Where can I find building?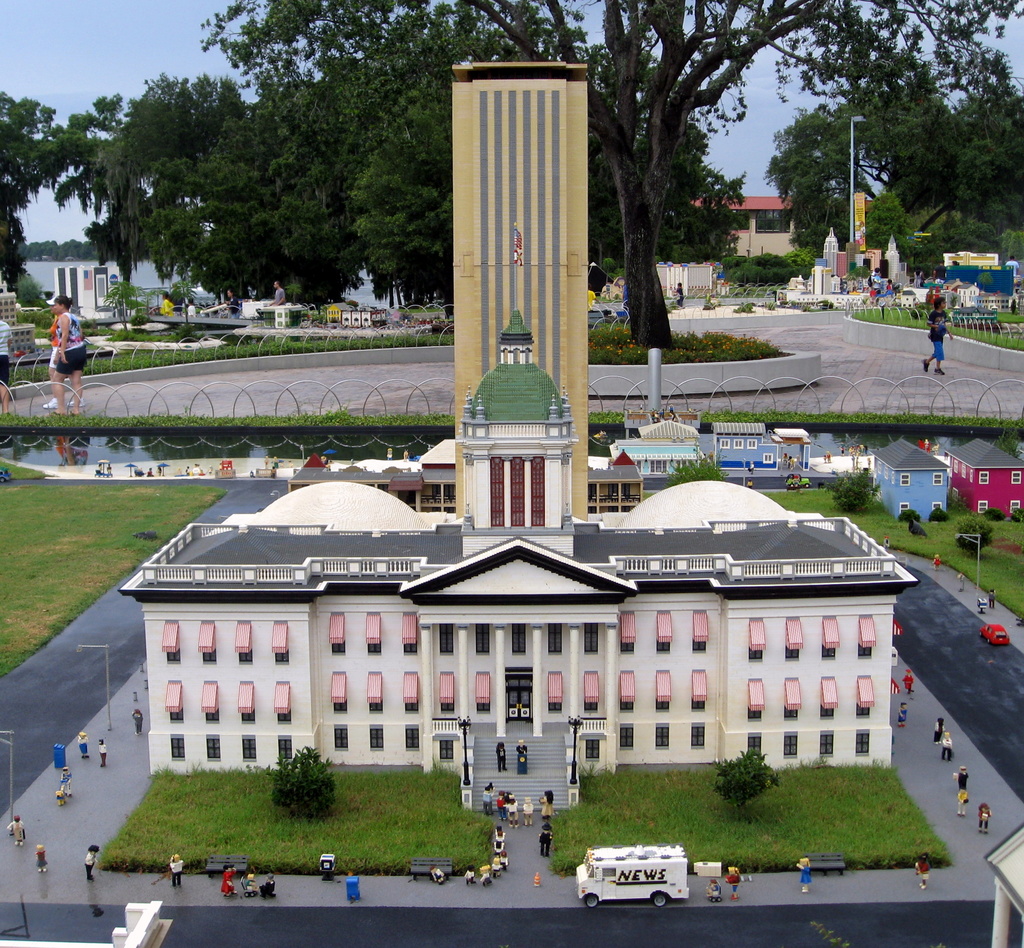
You can find it at bbox(114, 58, 916, 776).
